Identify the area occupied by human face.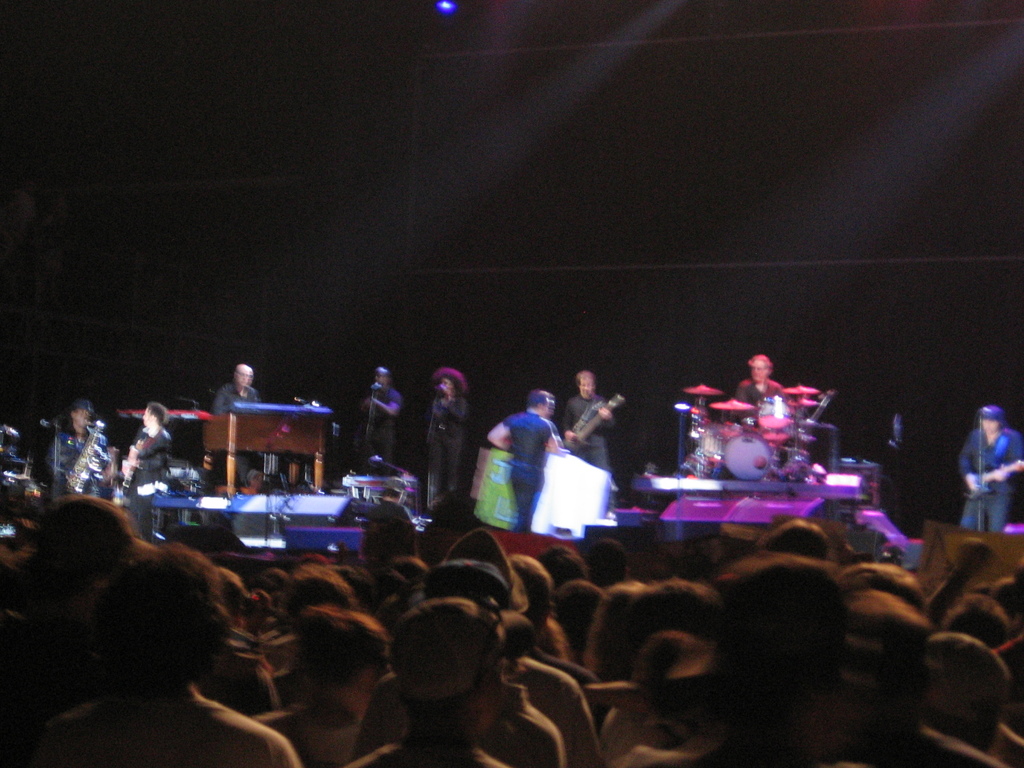
Area: locate(576, 374, 596, 397).
